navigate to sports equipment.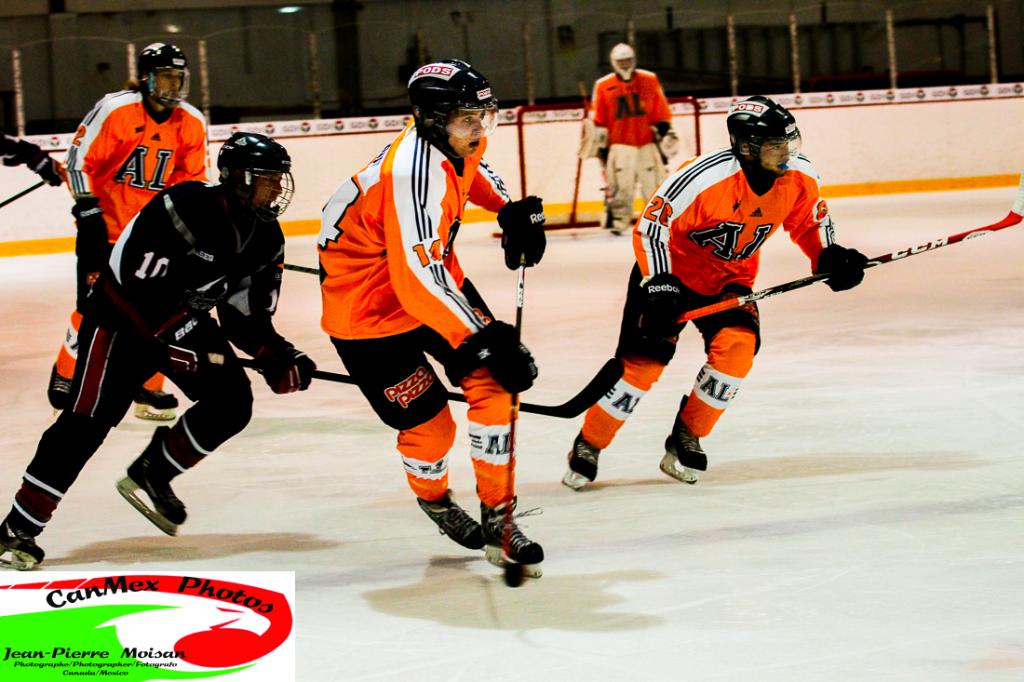
Navigation target: BBox(0, 515, 45, 569).
